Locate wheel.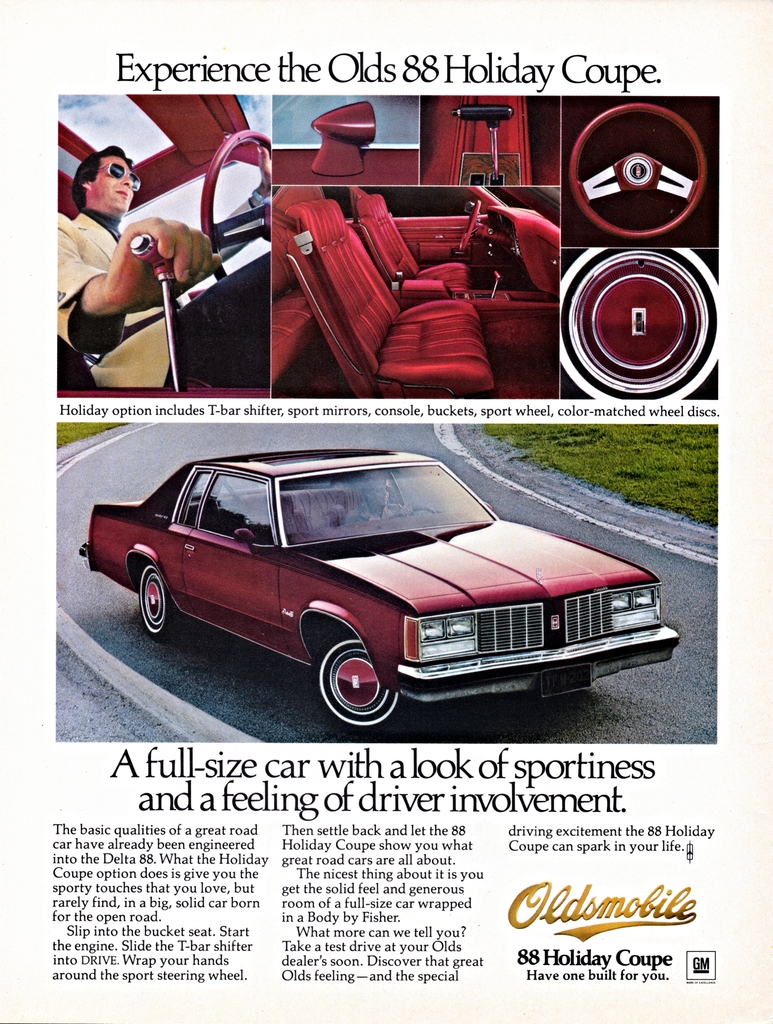
Bounding box: 134:560:187:646.
